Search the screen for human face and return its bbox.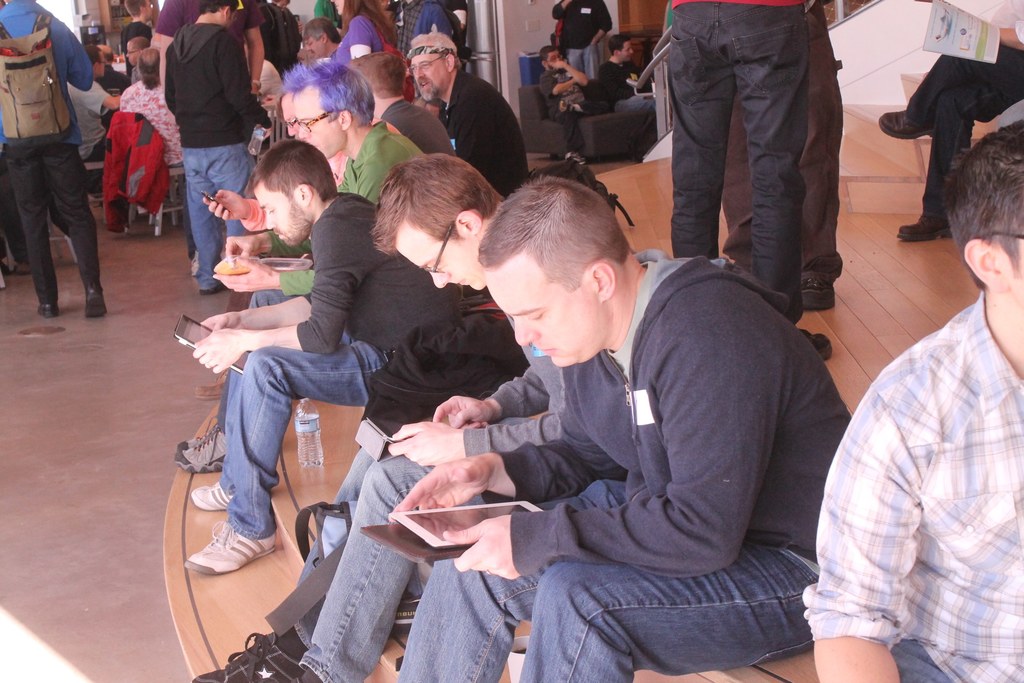
Found: Rect(1012, 236, 1023, 309).
